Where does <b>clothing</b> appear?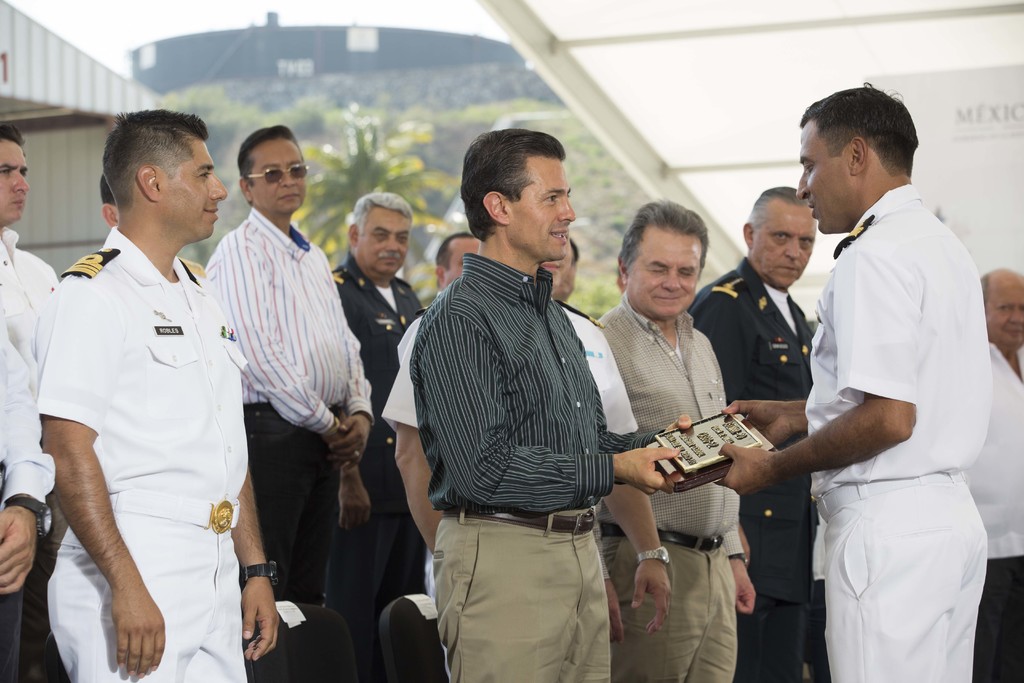
Appears at region(689, 251, 815, 682).
